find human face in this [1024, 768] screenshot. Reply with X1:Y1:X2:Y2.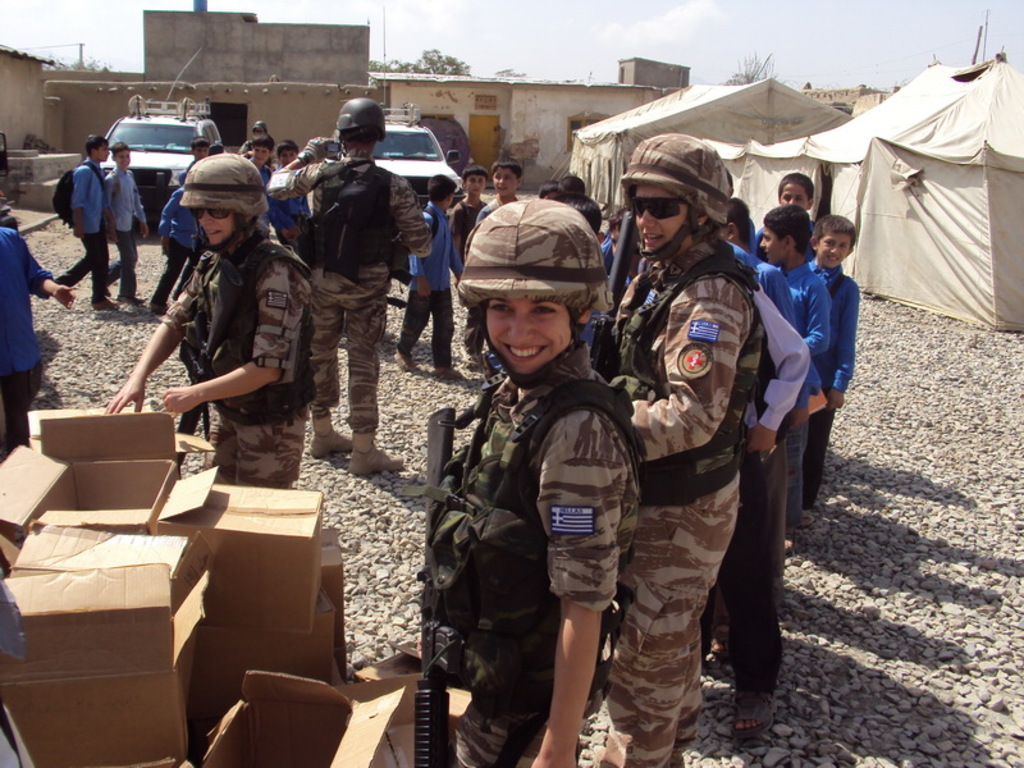
780:184:806:212.
